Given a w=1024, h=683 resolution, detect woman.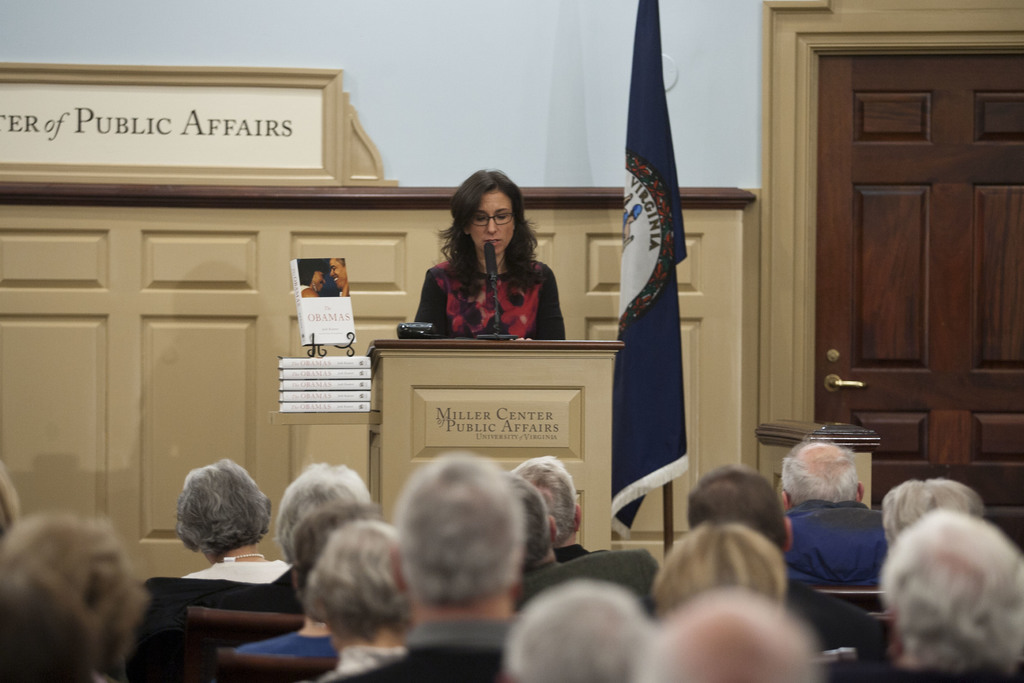
<bbox>404, 171, 570, 349</bbox>.
